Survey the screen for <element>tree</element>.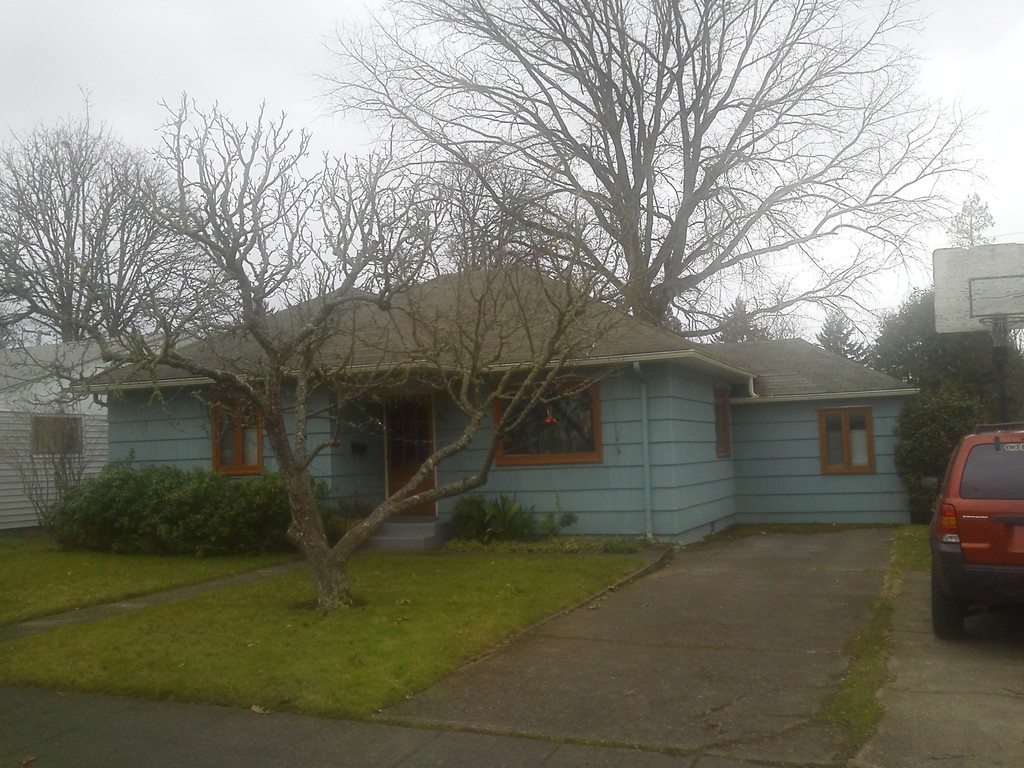
Survey found: region(0, 83, 636, 625).
